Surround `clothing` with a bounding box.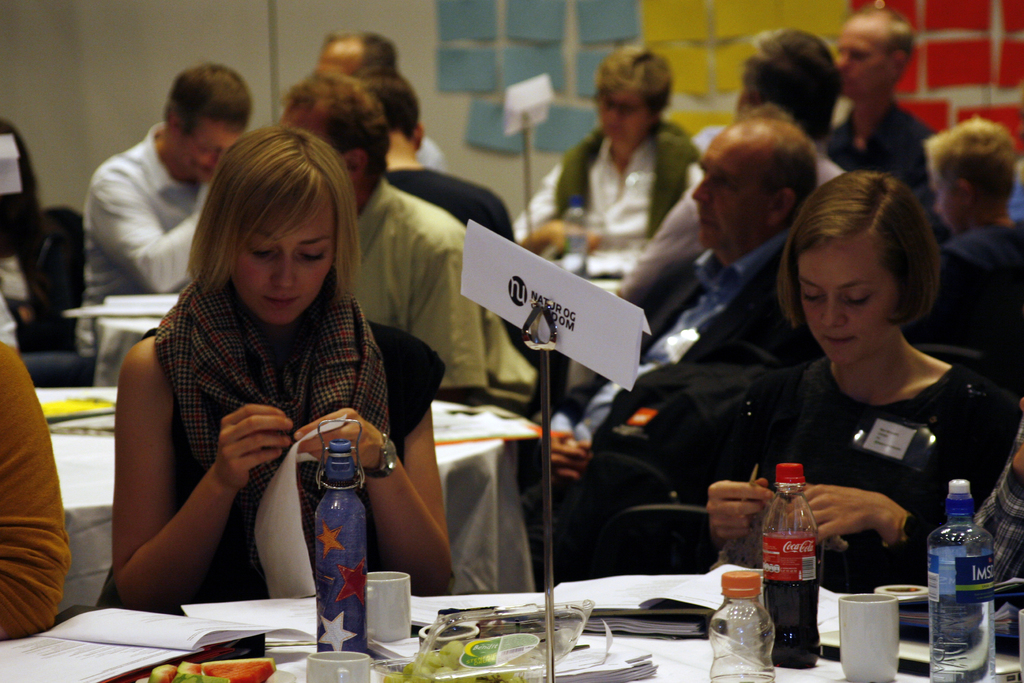
box=[829, 96, 932, 180].
